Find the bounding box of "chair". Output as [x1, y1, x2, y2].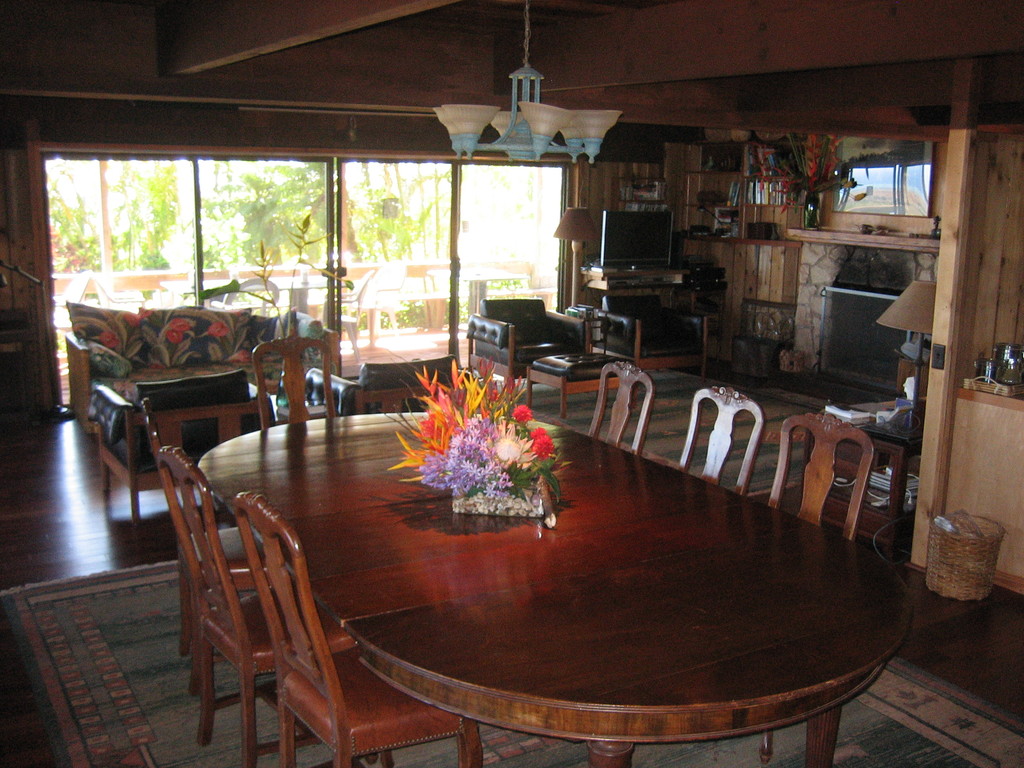
[91, 369, 277, 526].
